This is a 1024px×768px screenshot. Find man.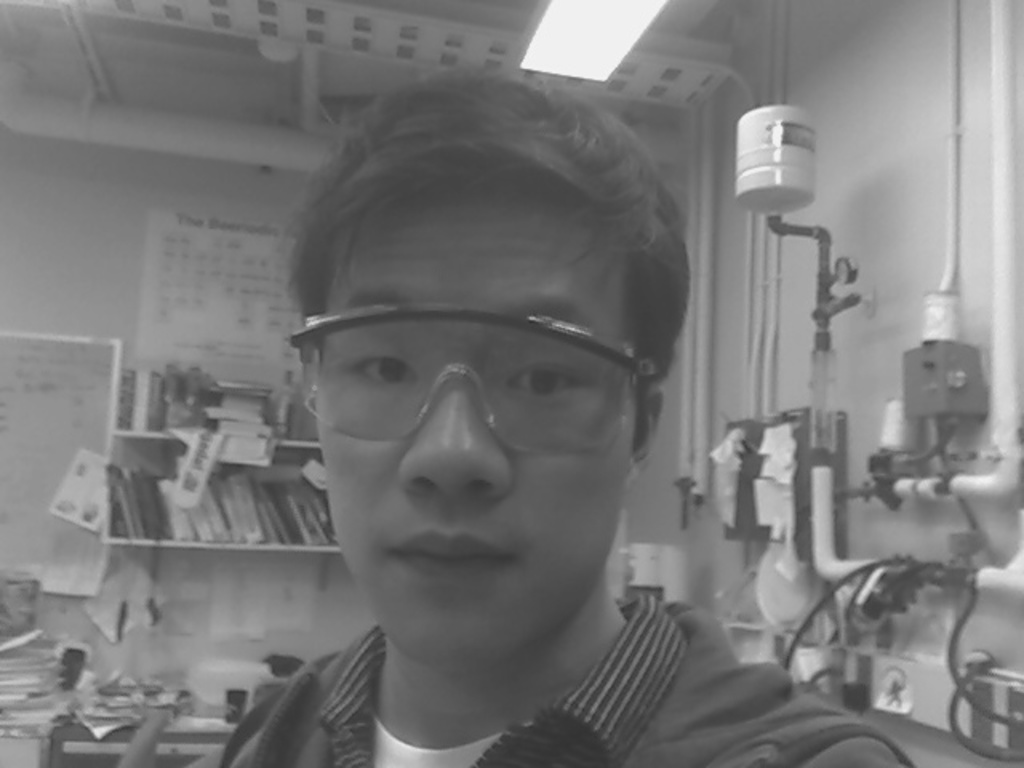
Bounding box: Rect(150, 67, 907, 766).
